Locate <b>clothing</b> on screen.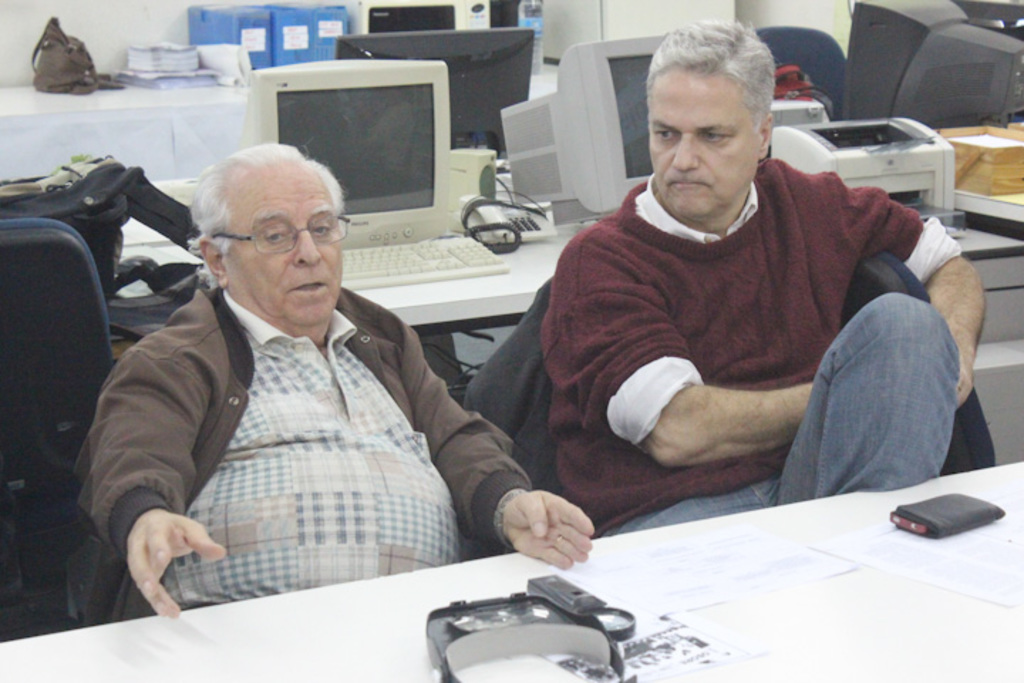
On screen at [71,222,516,629].
